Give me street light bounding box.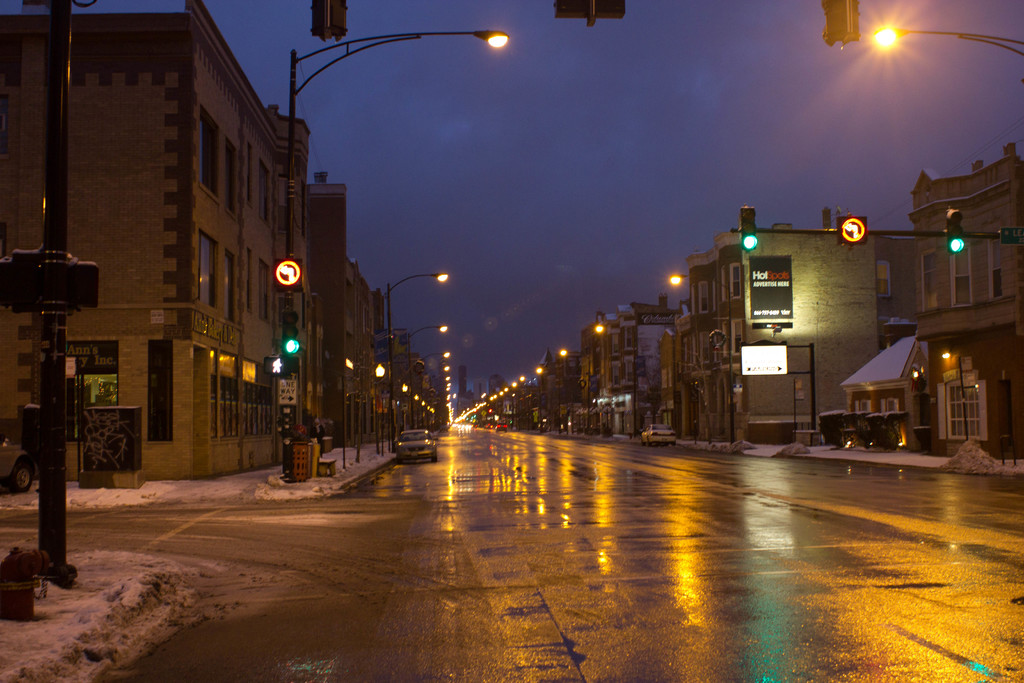
{"x1": 385, "y1": 270, "x2": 452, "y2": 456}.
